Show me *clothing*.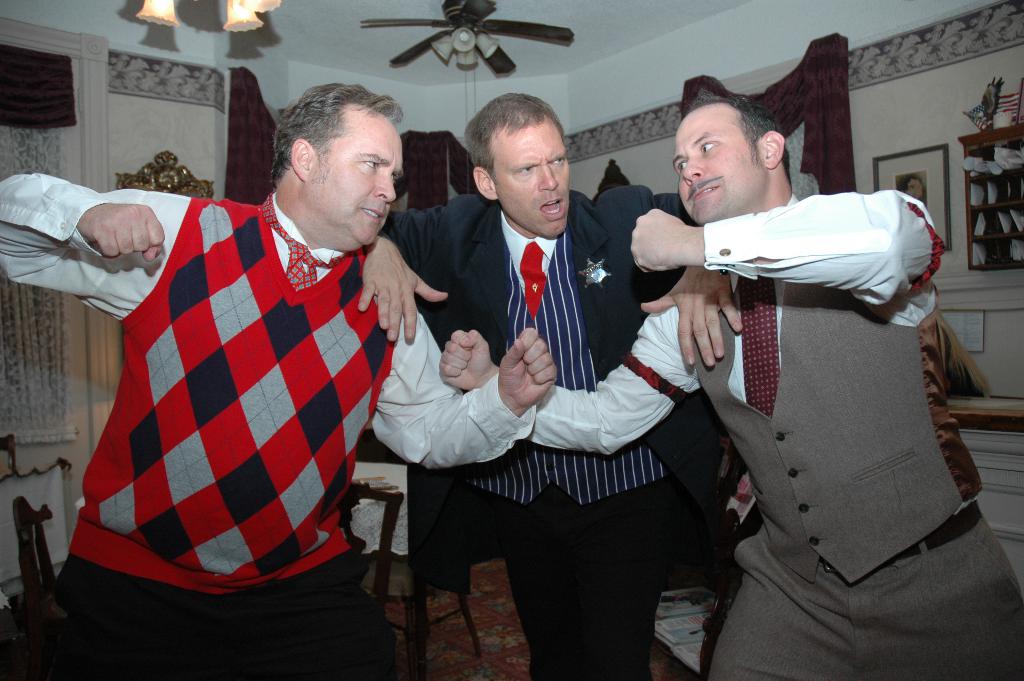
*clothing* is here: Rect(527, 187, 1019, 680).
